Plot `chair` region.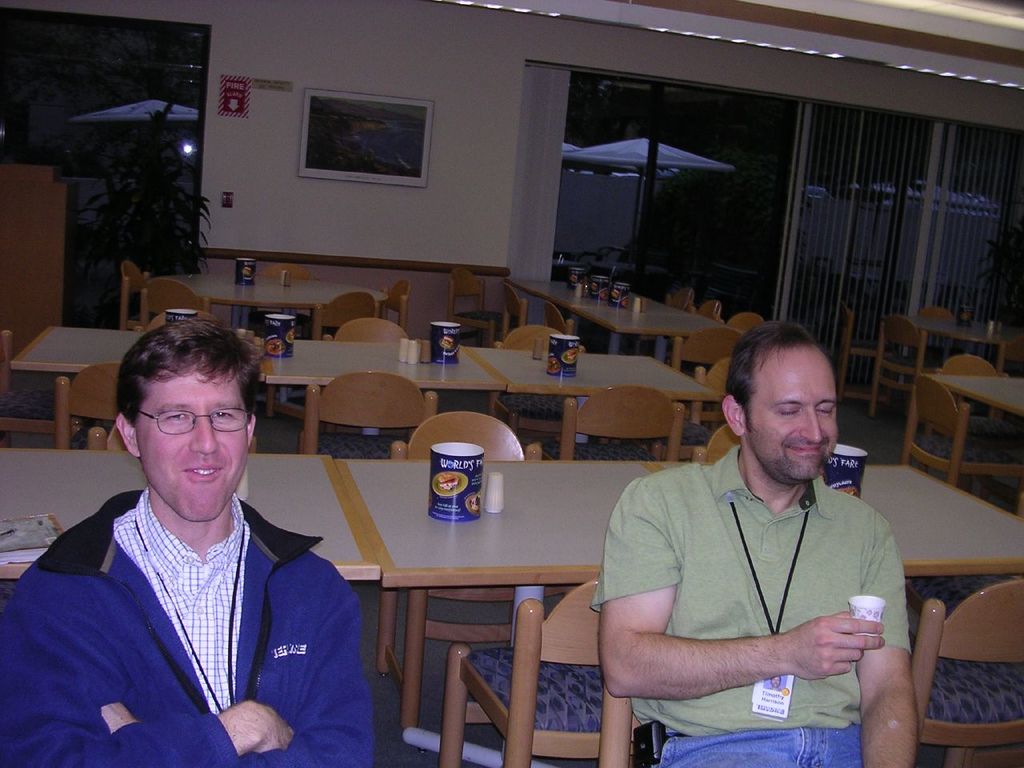
Plotted at 275 290 386 419.
